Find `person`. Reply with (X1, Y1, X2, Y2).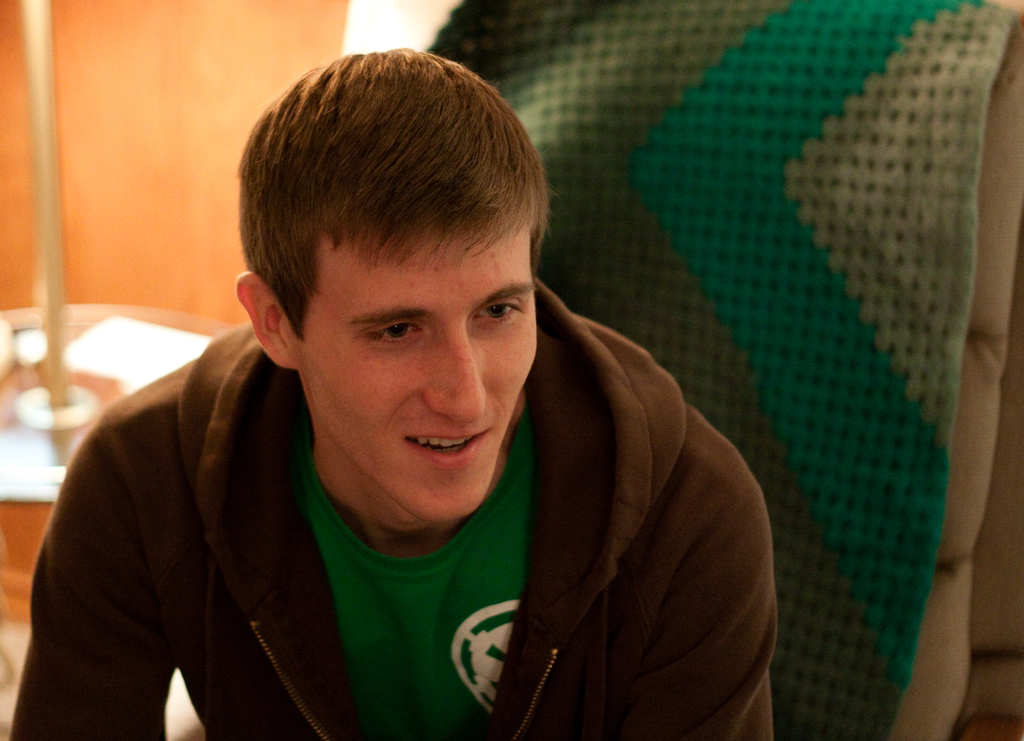
(44, 45, 767, 740).
